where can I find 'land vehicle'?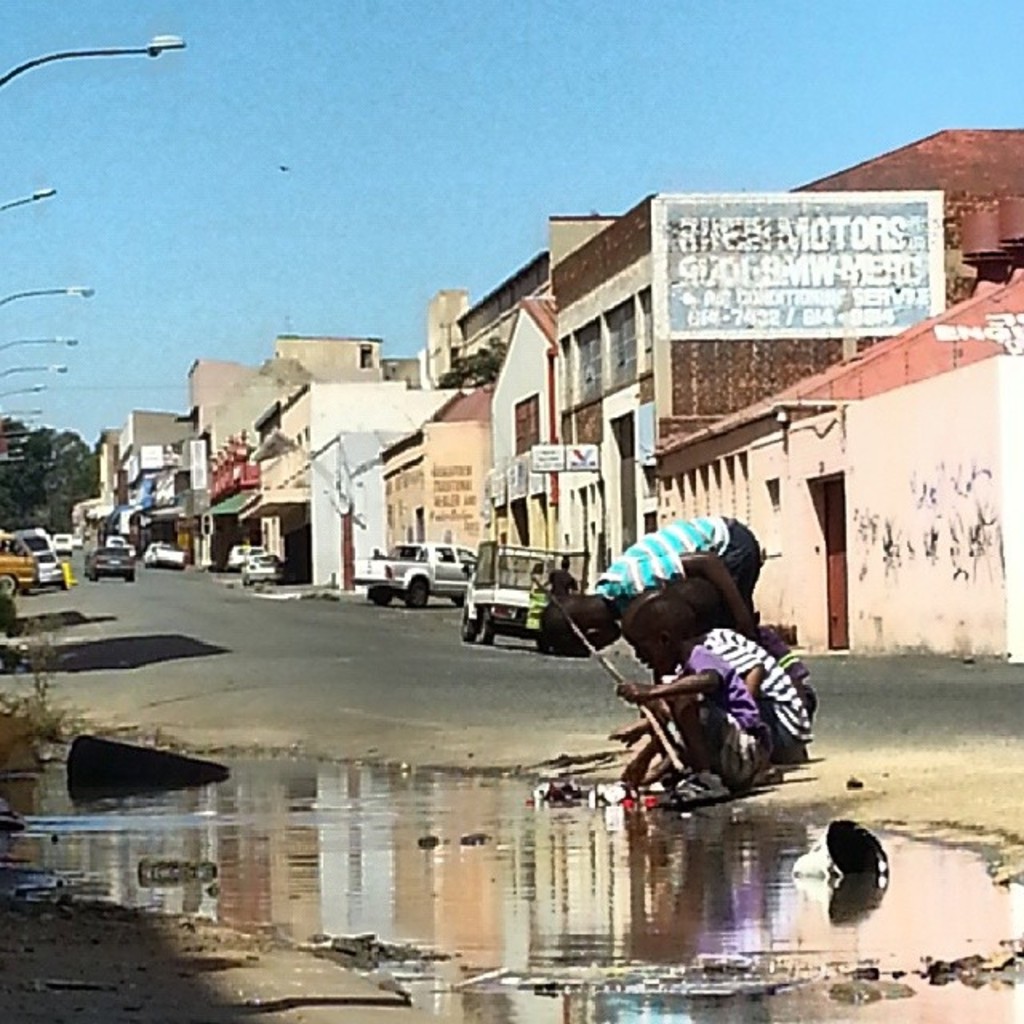
You can find it at x1=22 y1=522 x2=46 y2=547.
